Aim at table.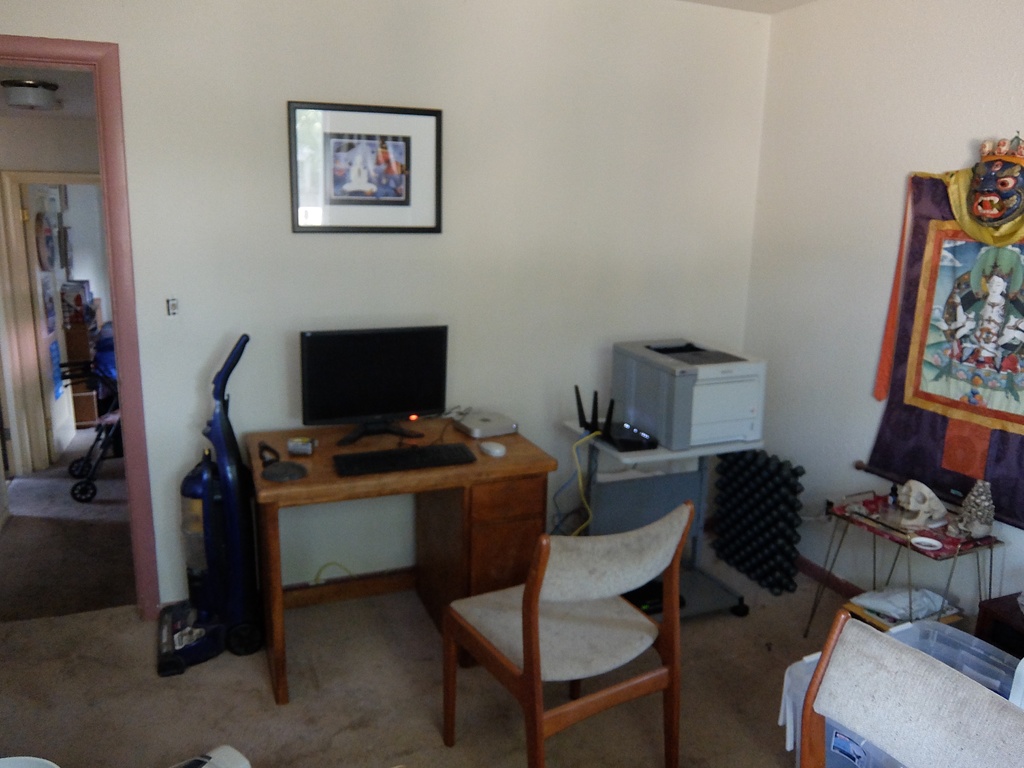
Aimed at crop(570, 426, 771, 624).
